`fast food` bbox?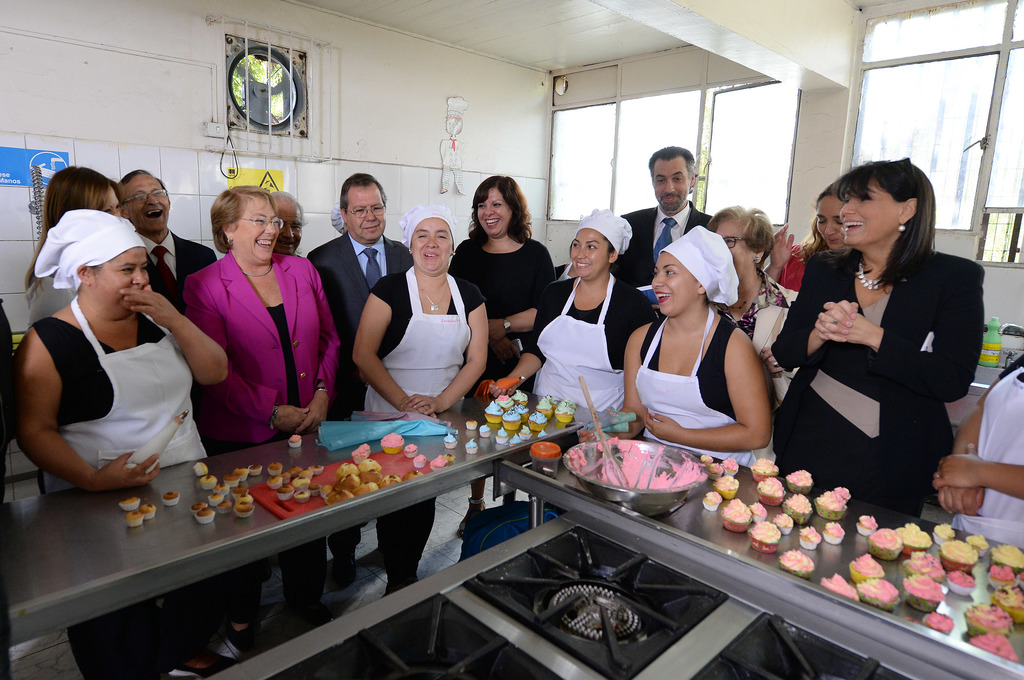
[left=493, top=427, right=511, bottom=446]
